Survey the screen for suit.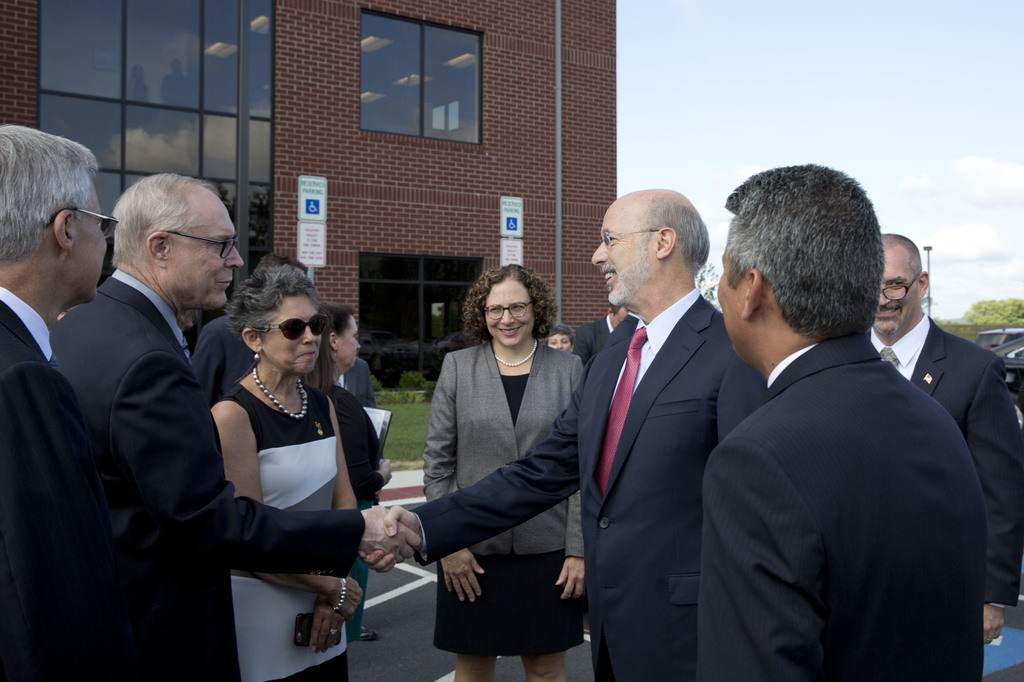
Survey found: 335/356/374/409.
